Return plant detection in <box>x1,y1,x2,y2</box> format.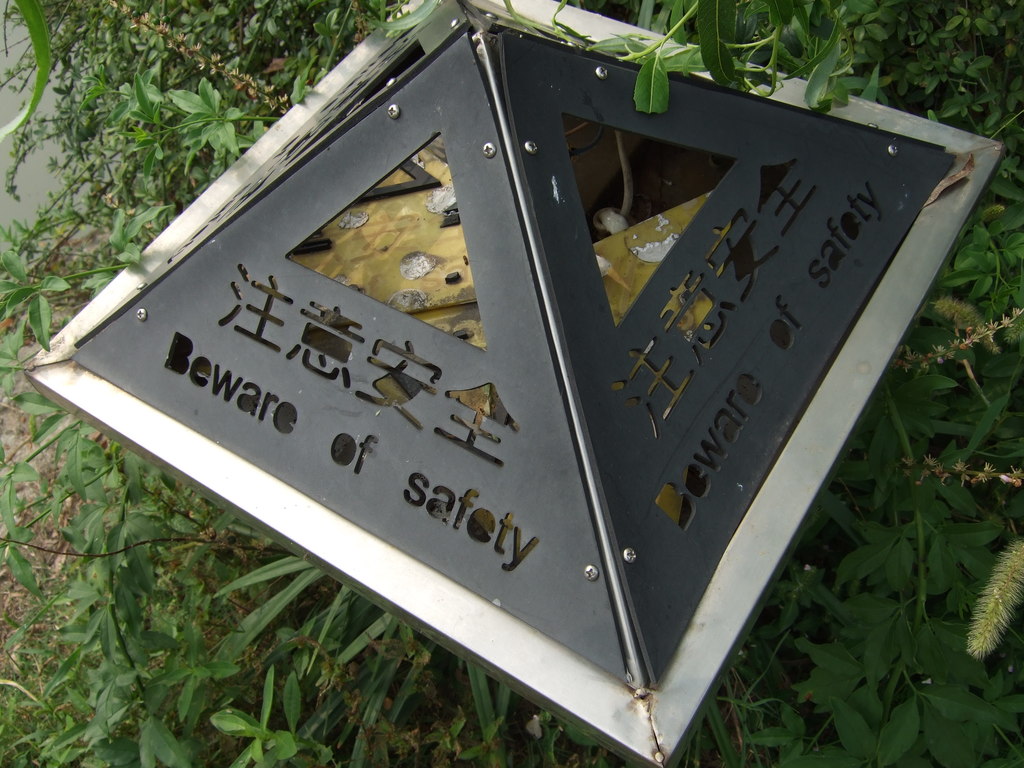
<box>670,145,1023,767</box>.
